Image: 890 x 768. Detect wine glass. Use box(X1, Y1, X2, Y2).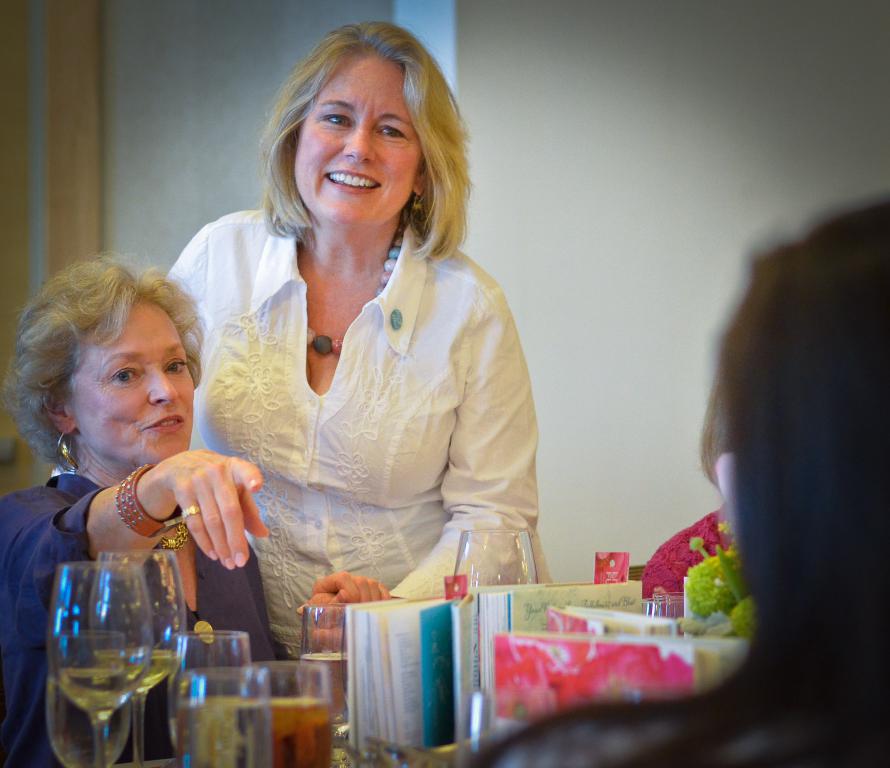
box(449, 528, 541, 587).
